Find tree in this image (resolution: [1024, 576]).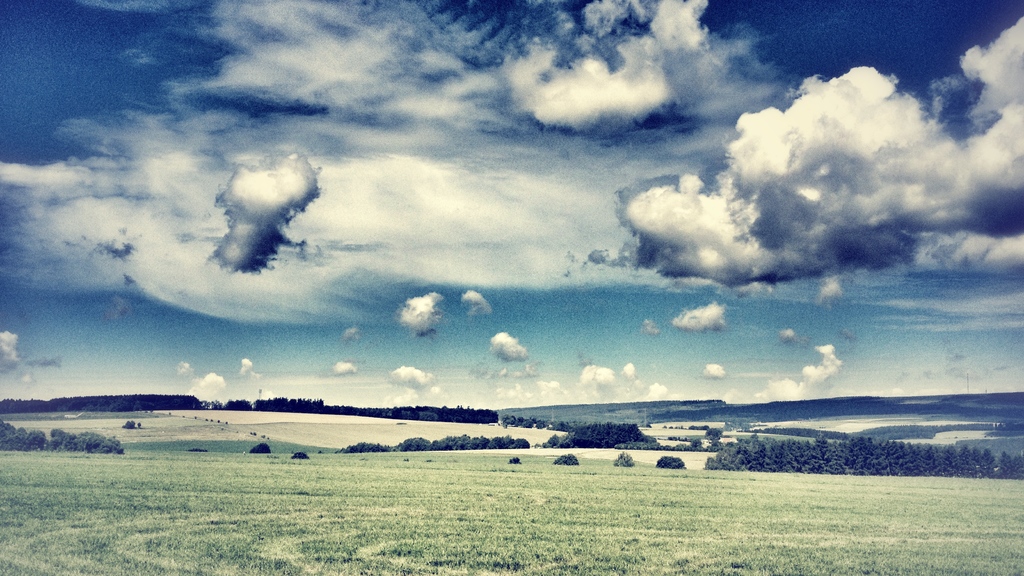
bbox=(122, 419, 133, 429).
